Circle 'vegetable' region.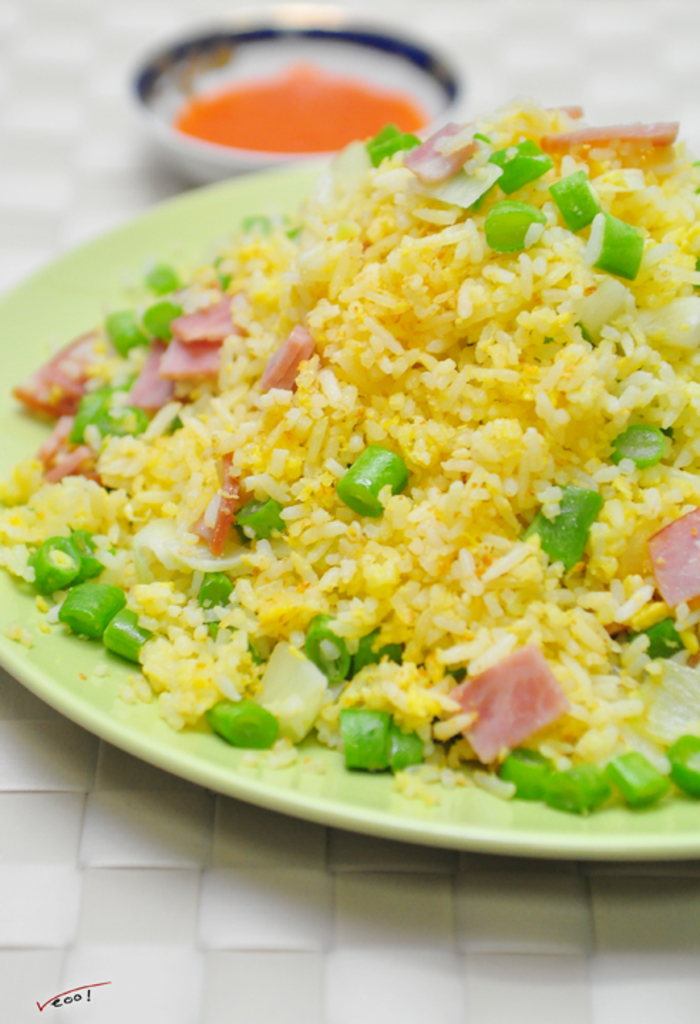
Region: {"left": 593, "top": 213, "right": 642, "bottom": 282}.
